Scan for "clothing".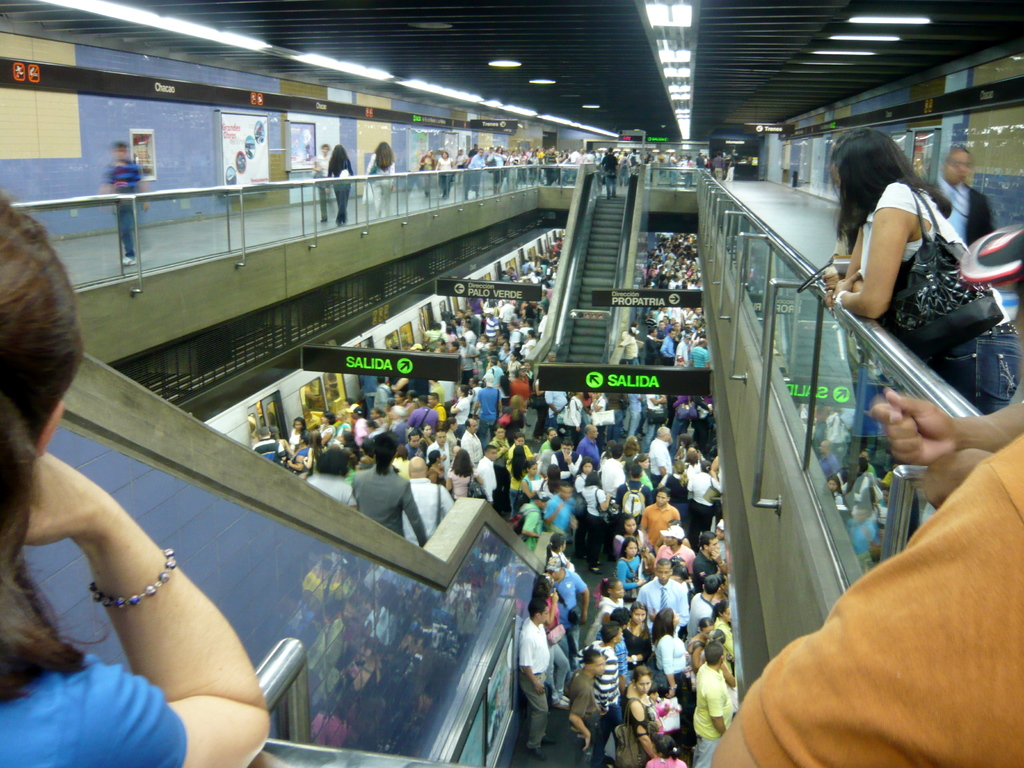
Scan result: 477:456:500:513.
